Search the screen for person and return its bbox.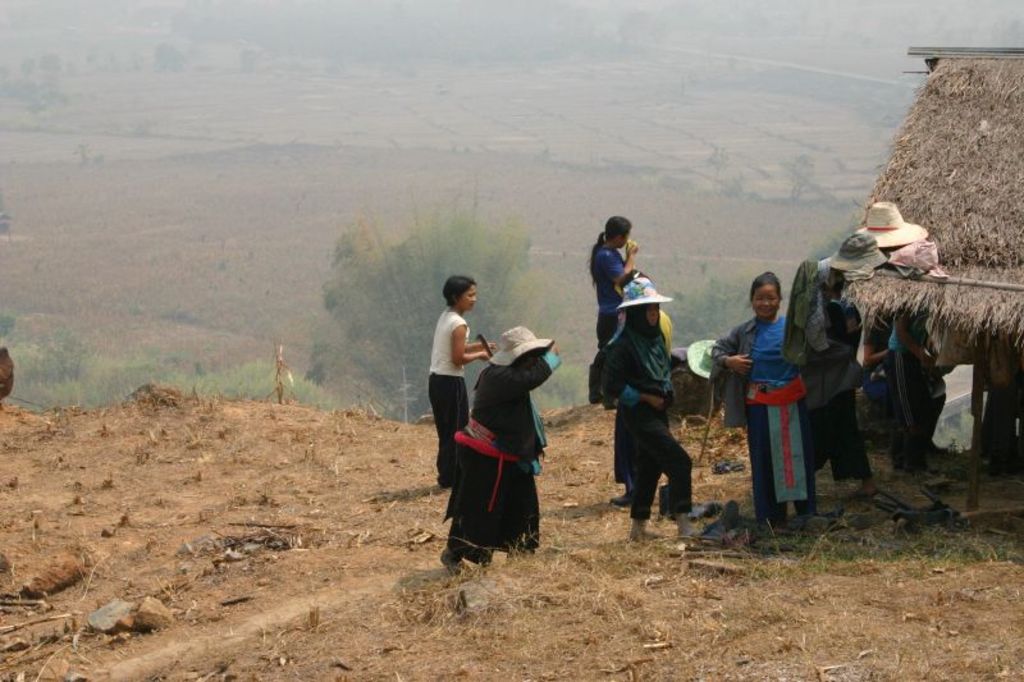
Found: locate(804, 264, 882, 503).
